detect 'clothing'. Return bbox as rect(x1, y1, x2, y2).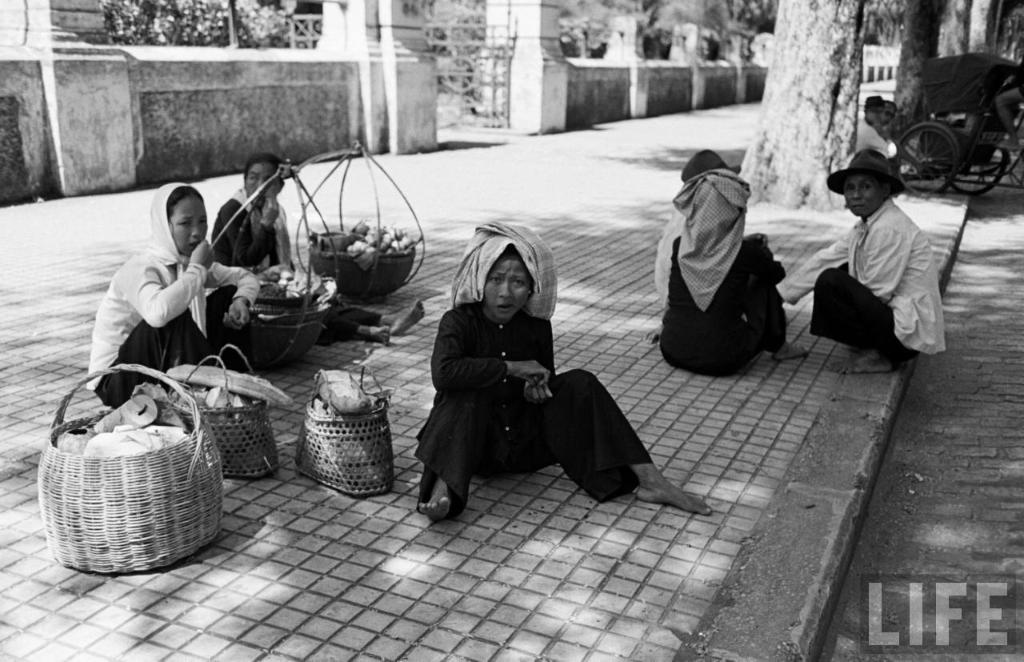
rect(418, 305, 651, 511).
